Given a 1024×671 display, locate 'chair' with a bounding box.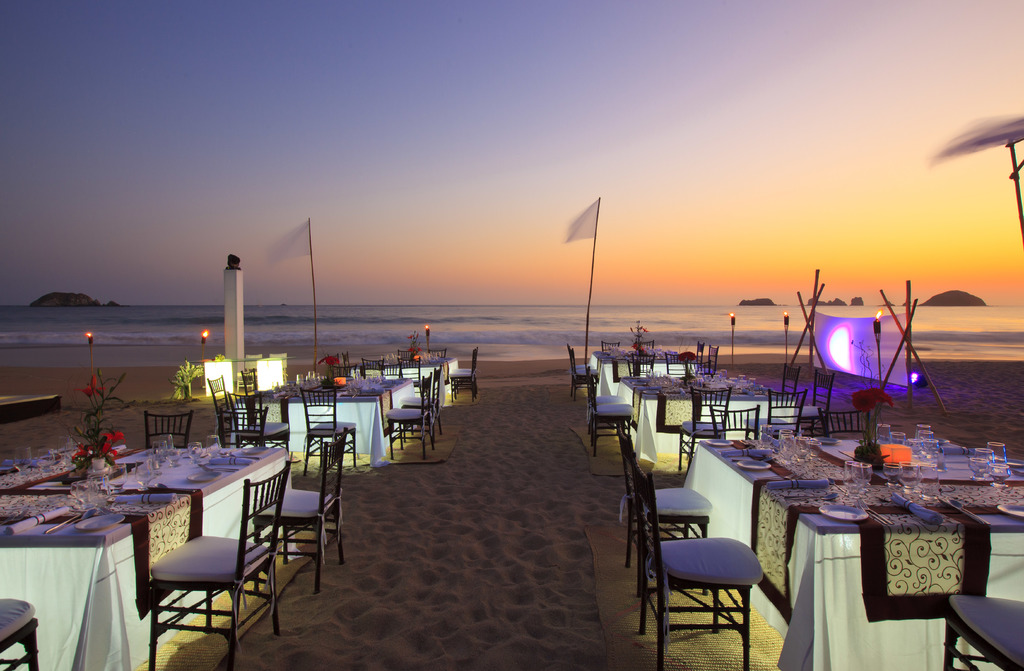
Located: {"left": 602, "top": 339, "right": 620, "bottom": 352}.
